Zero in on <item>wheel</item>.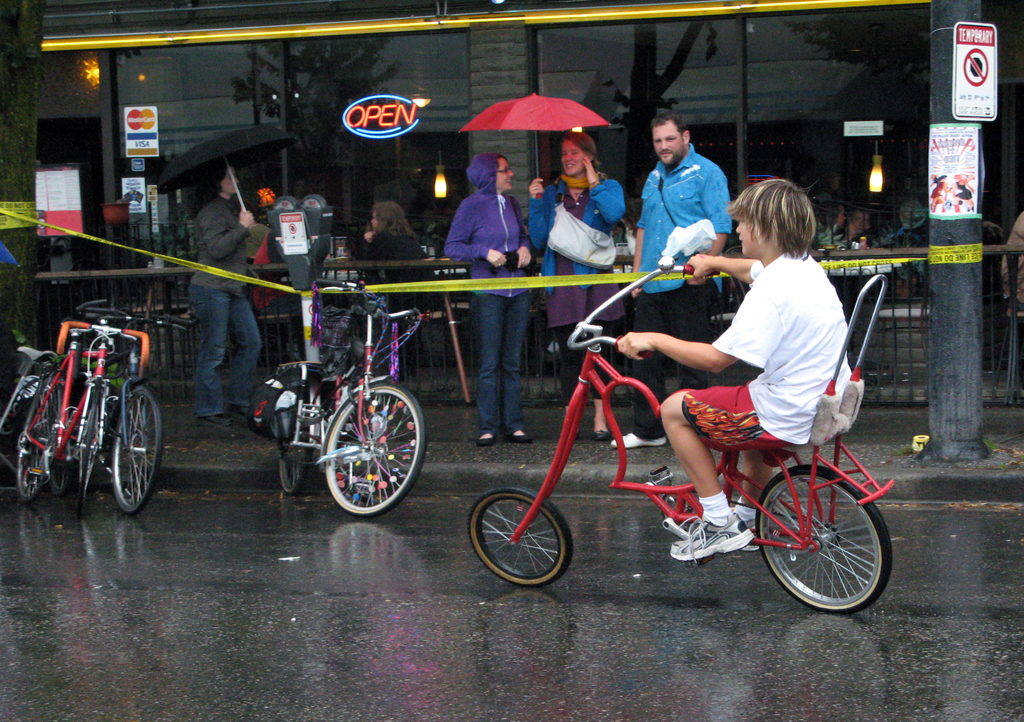
Zeroed in: <bbox>760, 472, 887, 611</bbox>.
